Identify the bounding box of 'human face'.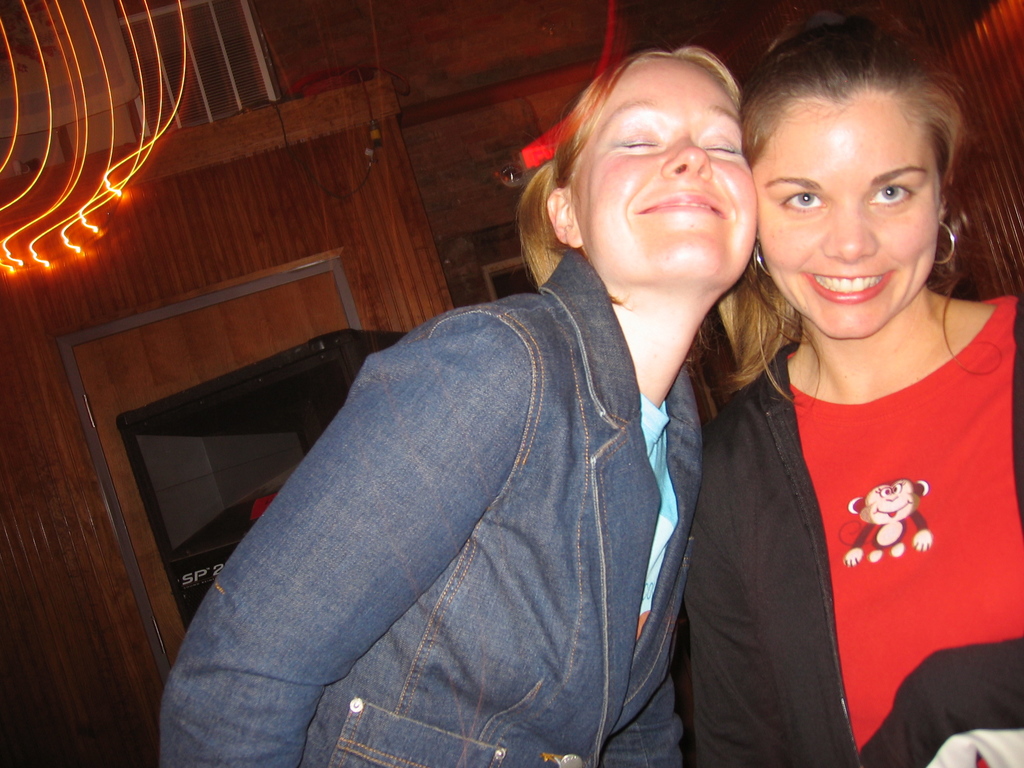
(752,92,940,344).
